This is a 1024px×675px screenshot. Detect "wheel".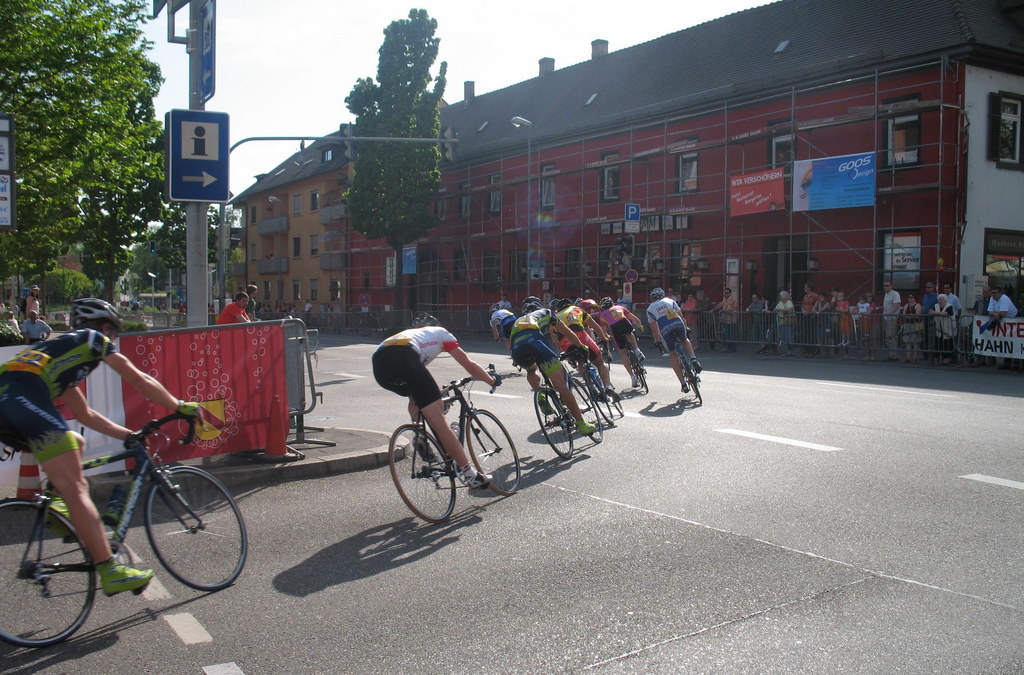
select_region(534, 388, 575, 457).
